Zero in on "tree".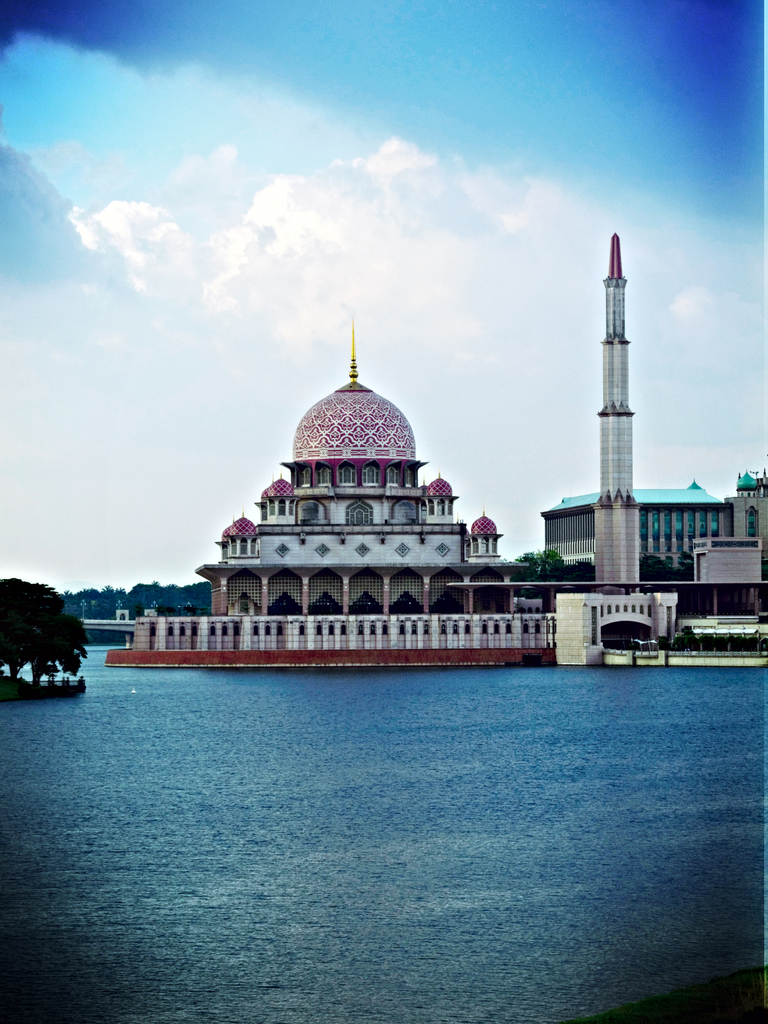
Zeroed in: BBox(639, 557, 681, 581).
